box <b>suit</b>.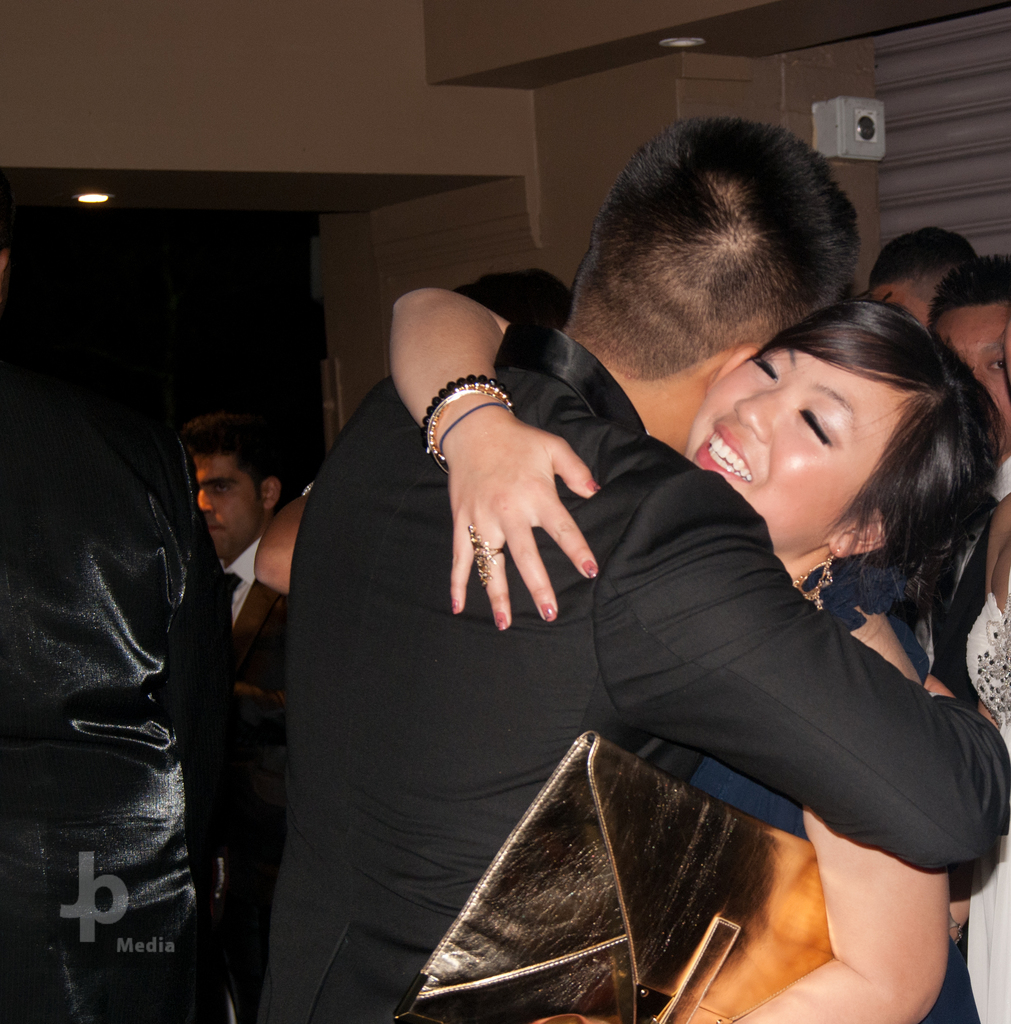
select_region(261, 175, 960, 1023).
